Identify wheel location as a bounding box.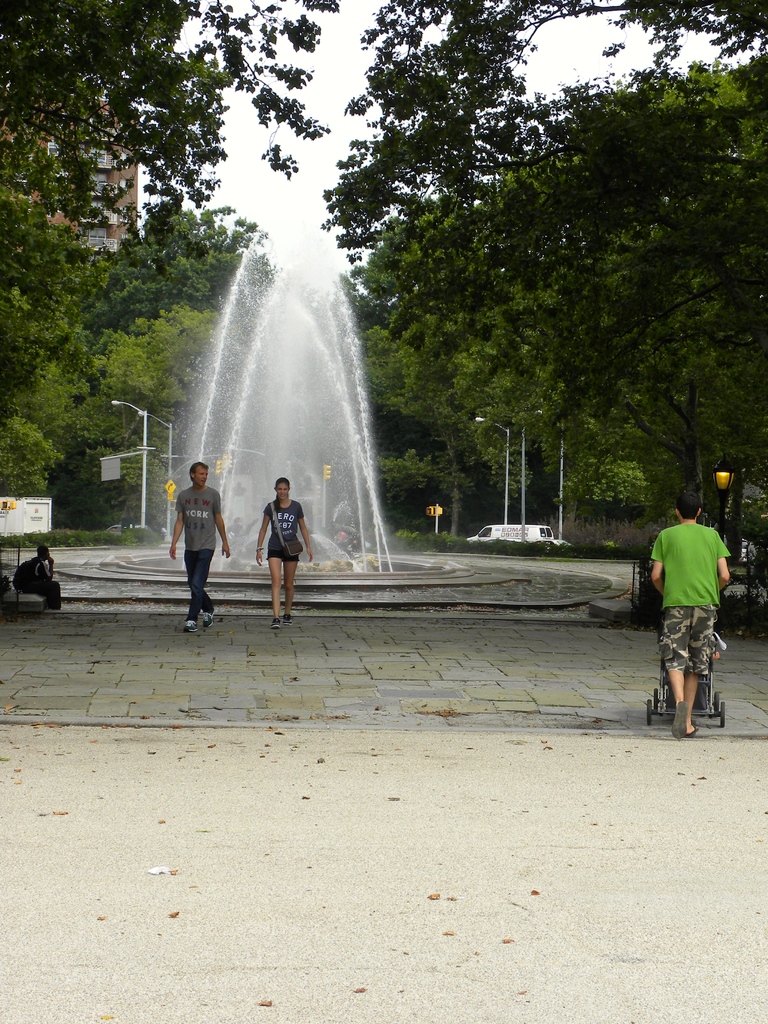
[x1=646, y1=688, x2=662, y2=707].
